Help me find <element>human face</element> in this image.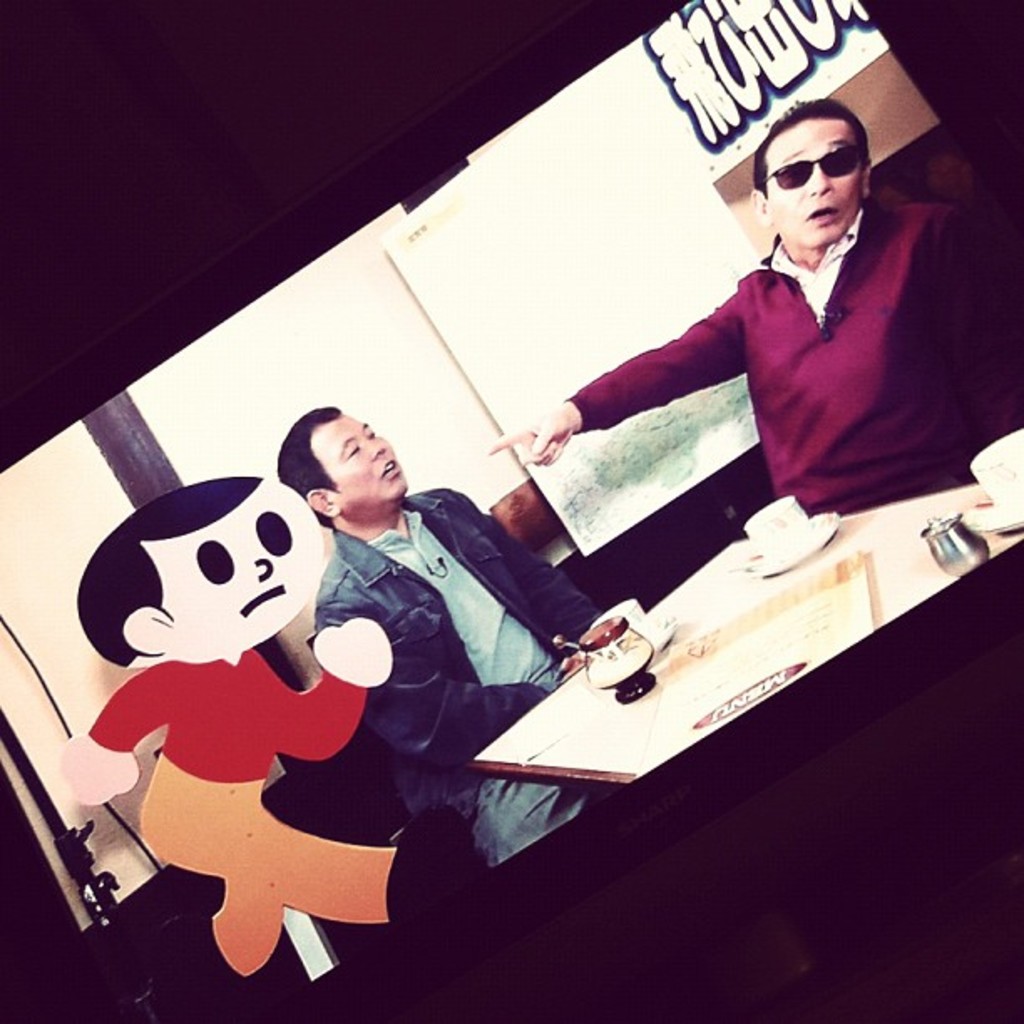
Found it: (left=766, top=127, right=852, bottom=253).
